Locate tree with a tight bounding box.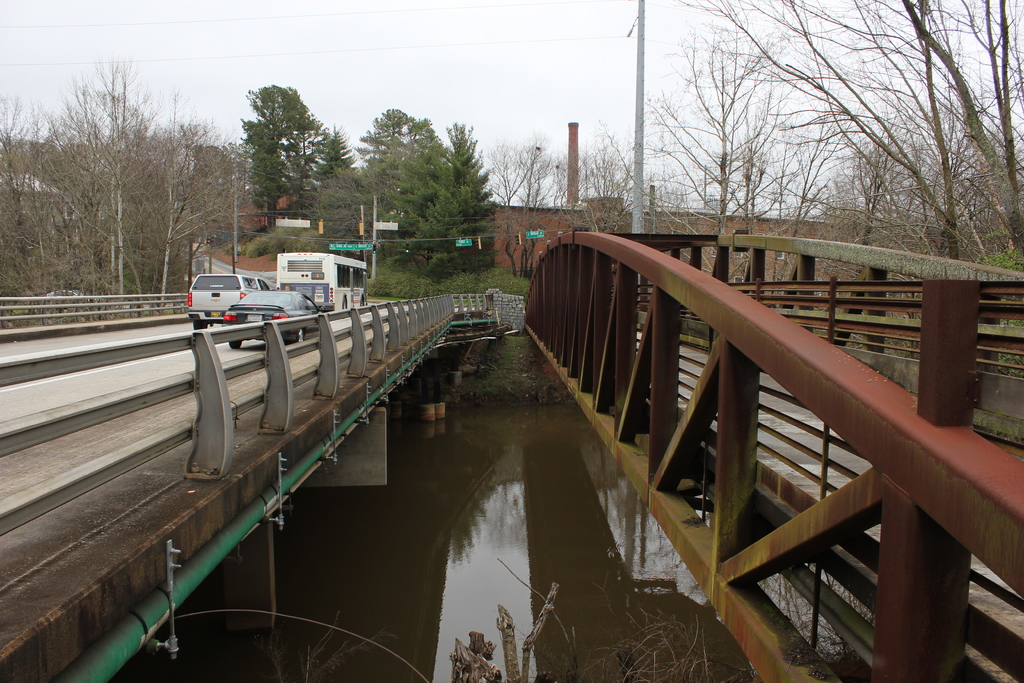
BBox(545, 140, 623, 245).
